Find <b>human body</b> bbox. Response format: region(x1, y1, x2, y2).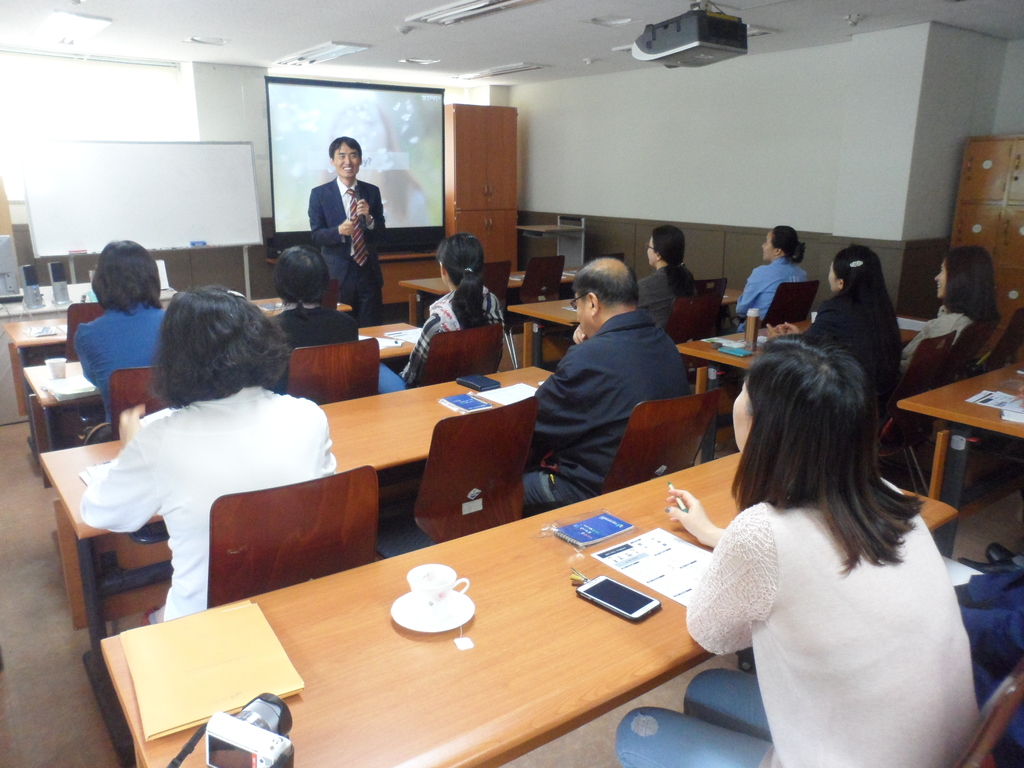
region(72, 300, 165, 426).
